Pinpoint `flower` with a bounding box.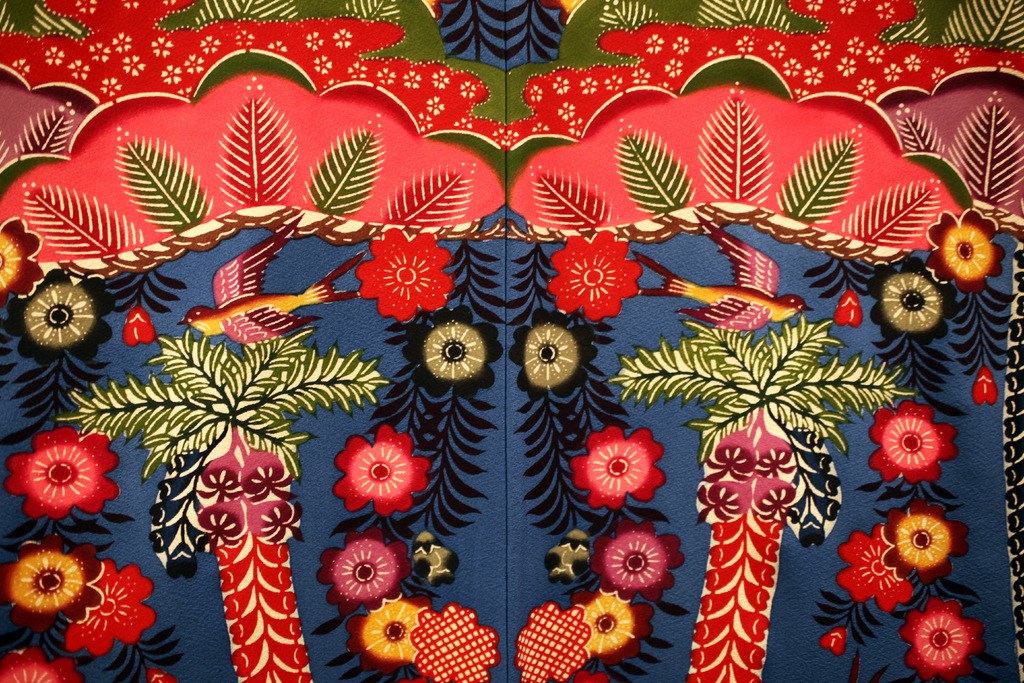
0, 531, 101, 634.
